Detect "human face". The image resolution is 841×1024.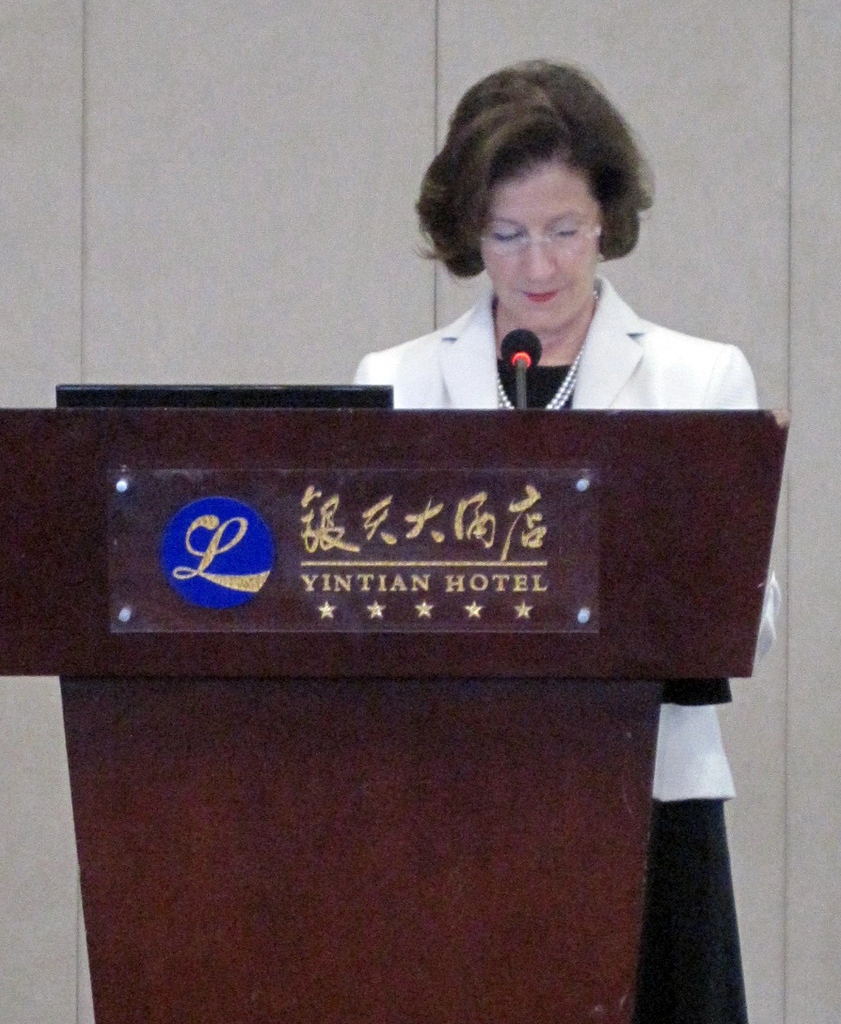
left=482, top=167, right=601, bottom=330.
